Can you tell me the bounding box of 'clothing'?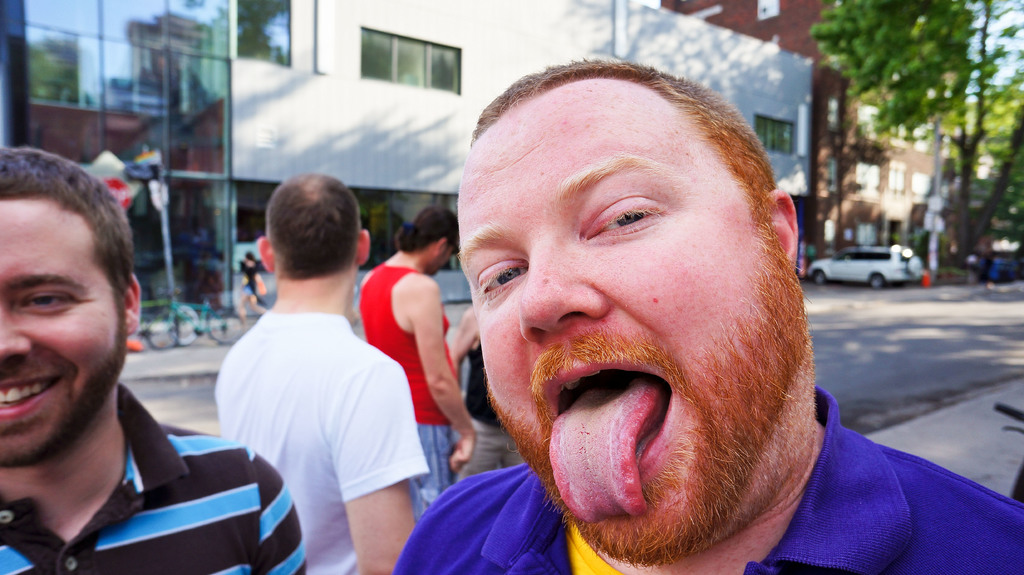
crop(200, 246, 414, 554).
